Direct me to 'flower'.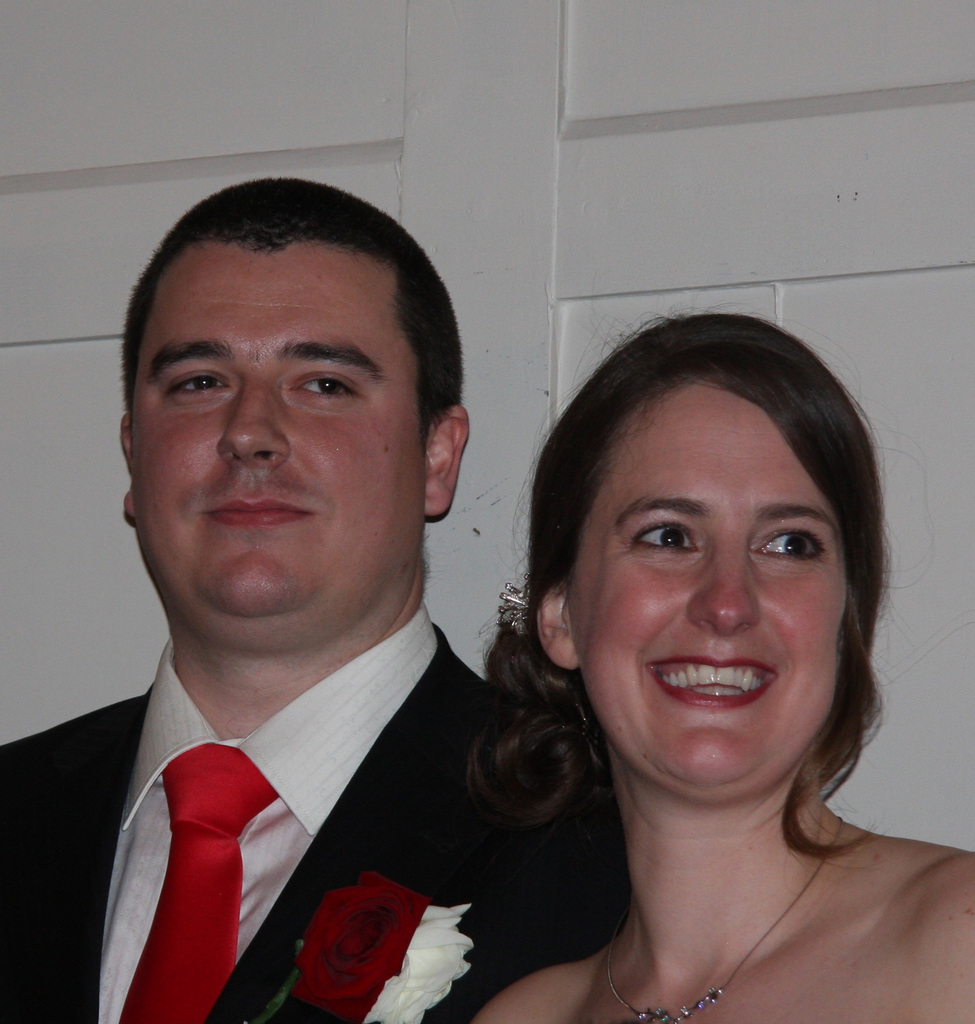
Direction: 282 874 476 1023.
